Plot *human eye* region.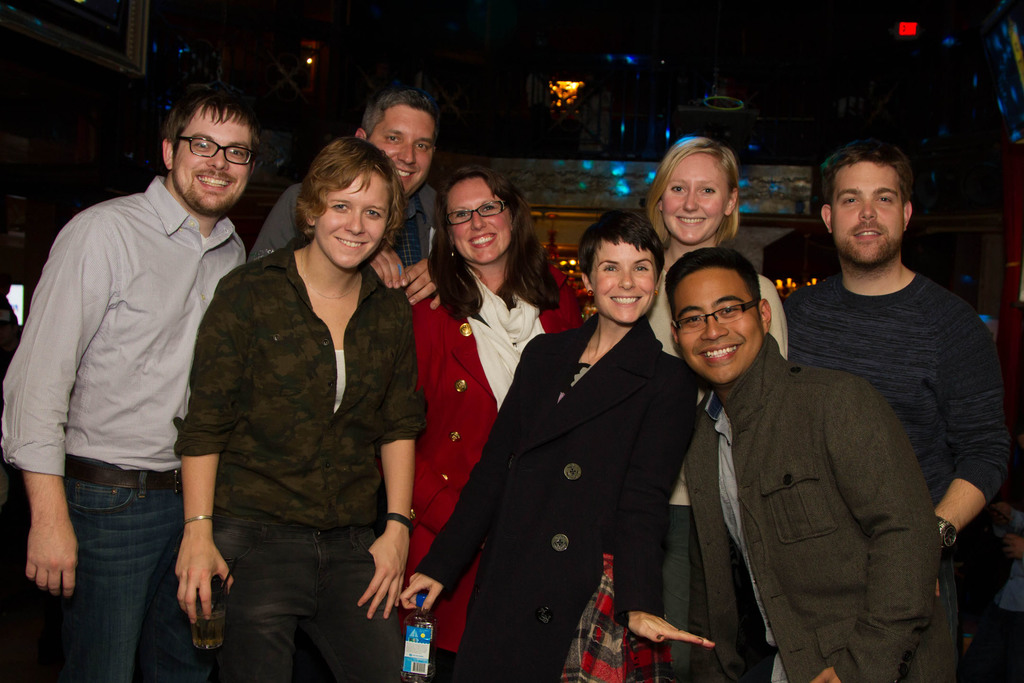
Plotted at [x1=844, y1=194, x2=859, y2=207].
